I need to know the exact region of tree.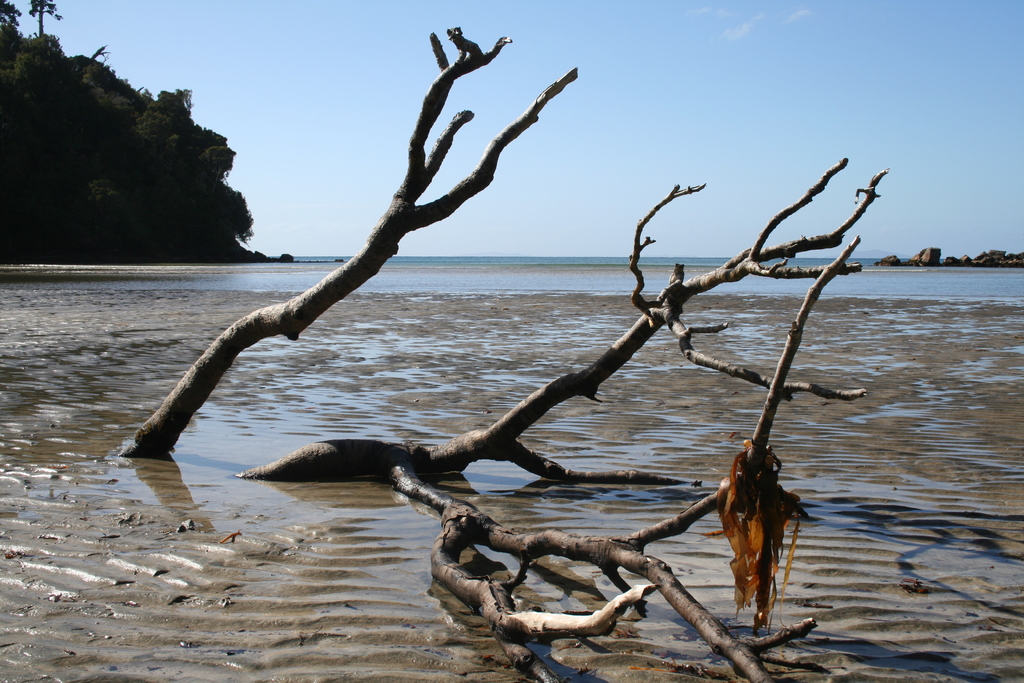
Region: rect(31, 0, 65, 39).
